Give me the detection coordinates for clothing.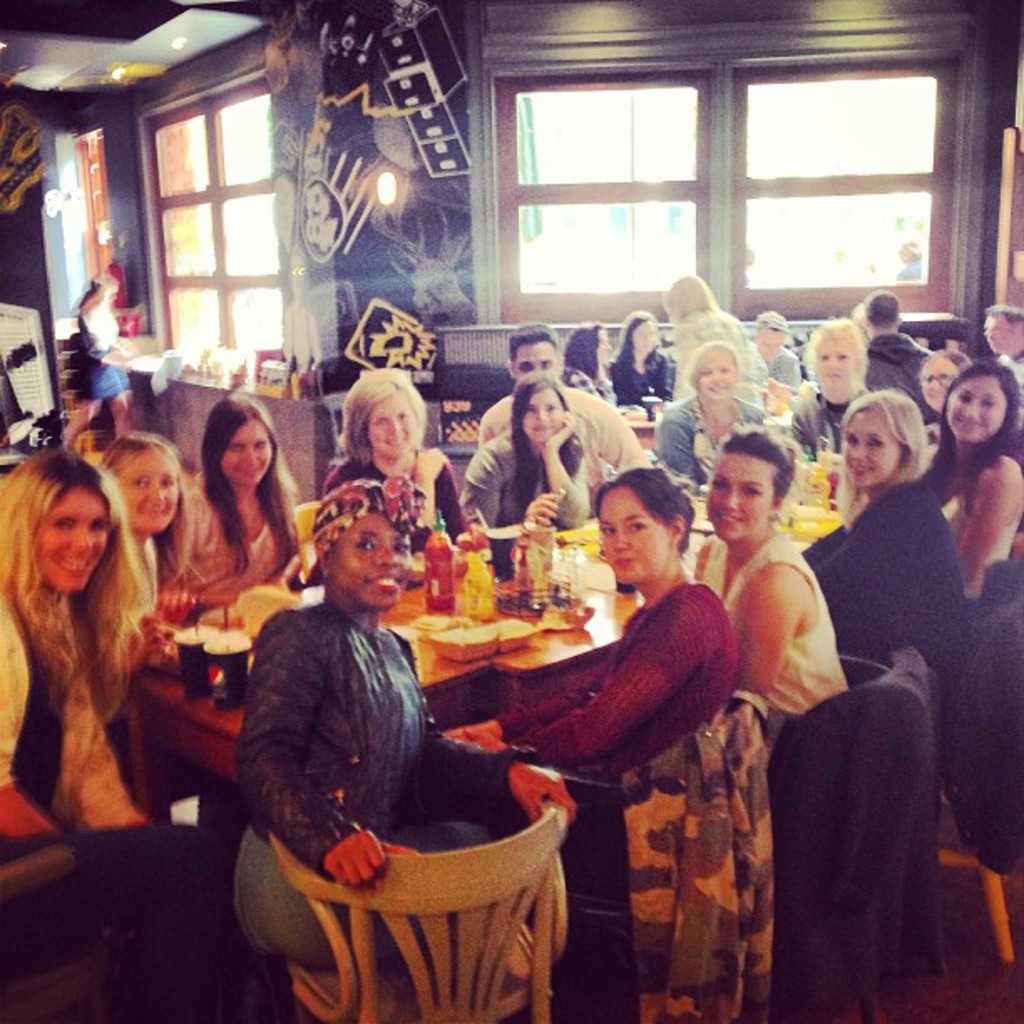
region(862, 330, 940, 425).
